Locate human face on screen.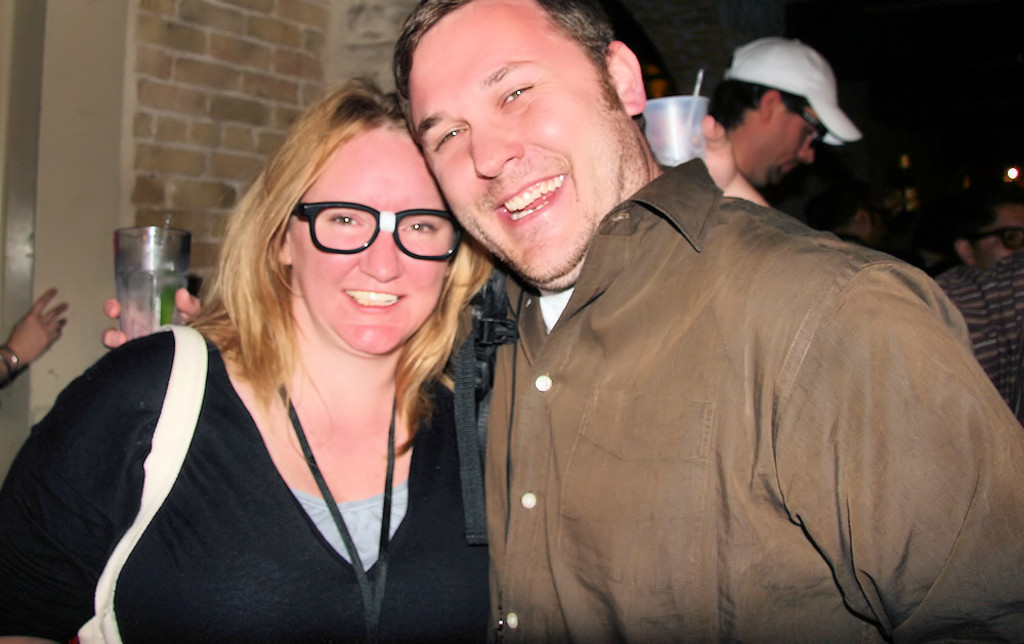
On screen at region(977, 206, 1023, 272).
